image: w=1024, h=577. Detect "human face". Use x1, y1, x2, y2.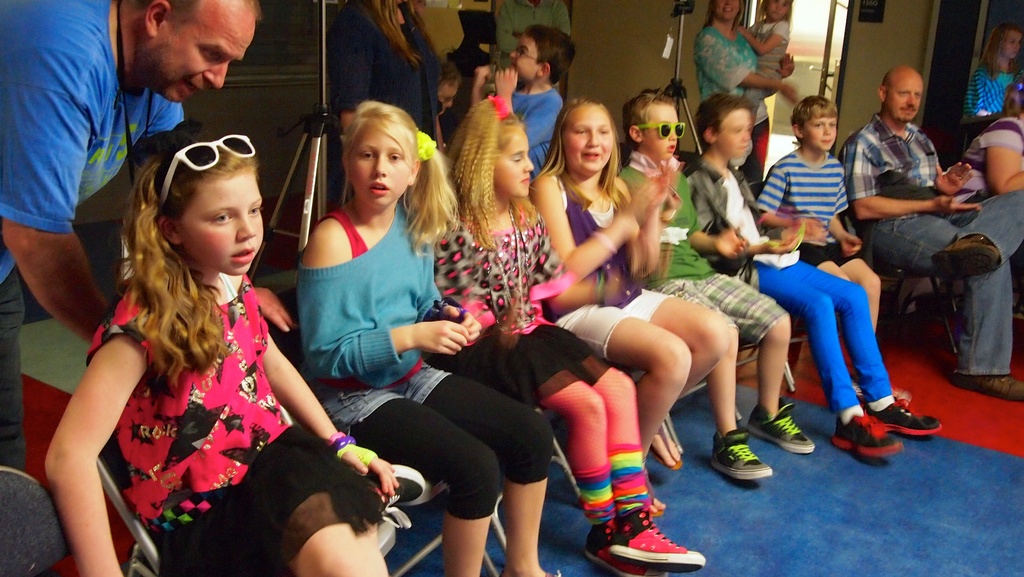
1004, 29, 1023, 59.
